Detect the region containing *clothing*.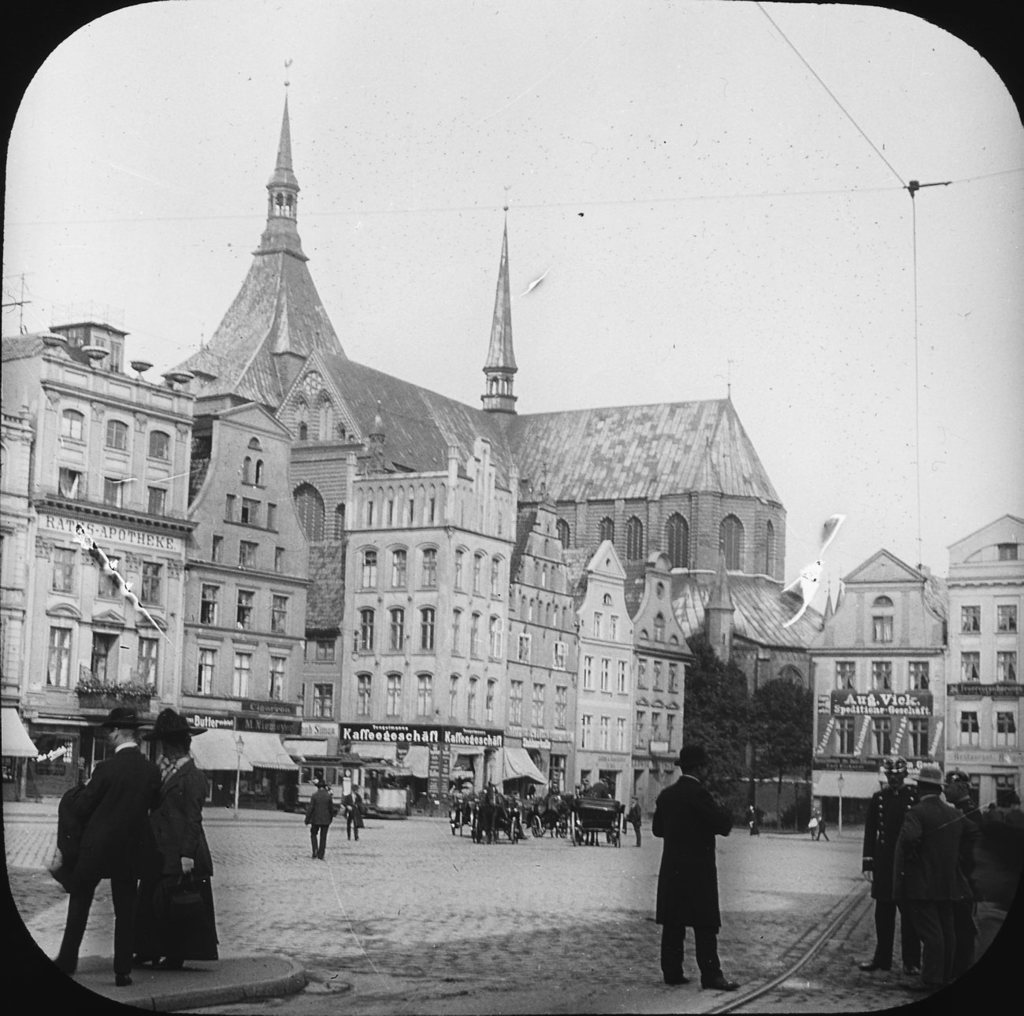
x1=52, y1=743, x2=147, y2=969.
